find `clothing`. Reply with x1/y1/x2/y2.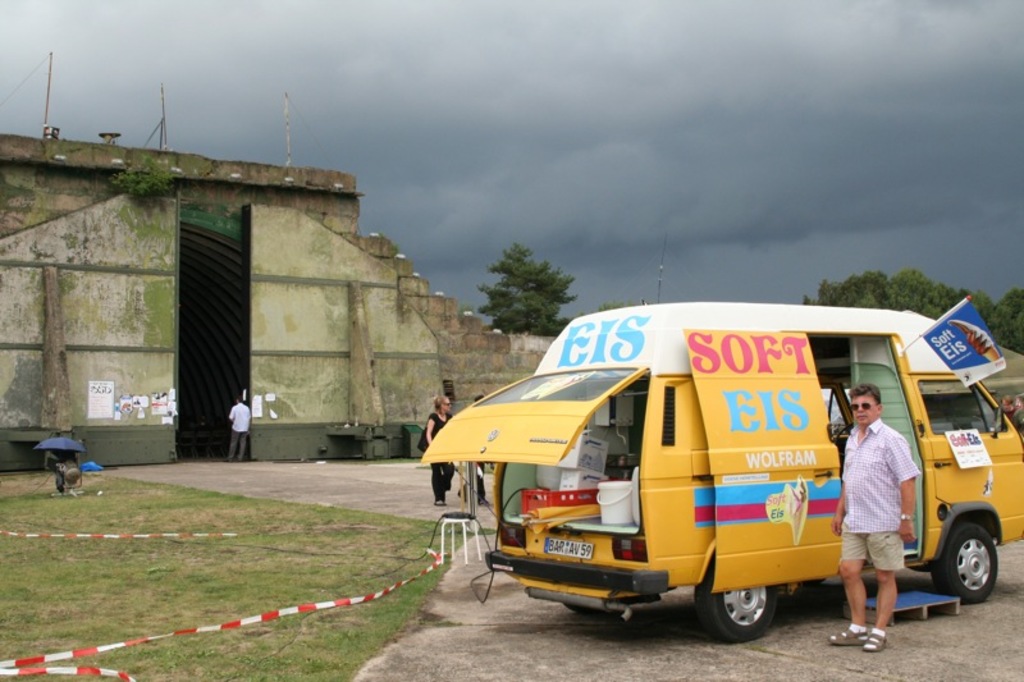
429/409/456/498.
